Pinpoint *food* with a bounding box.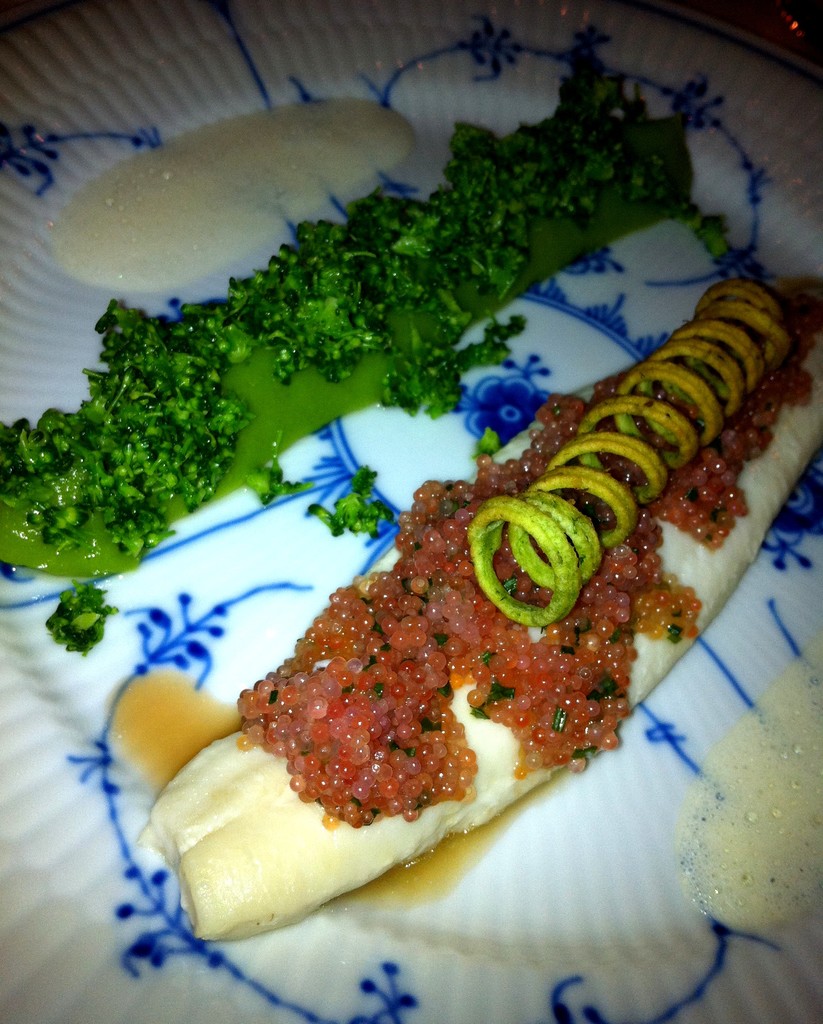
BBox(151, 265, 818, 940).
